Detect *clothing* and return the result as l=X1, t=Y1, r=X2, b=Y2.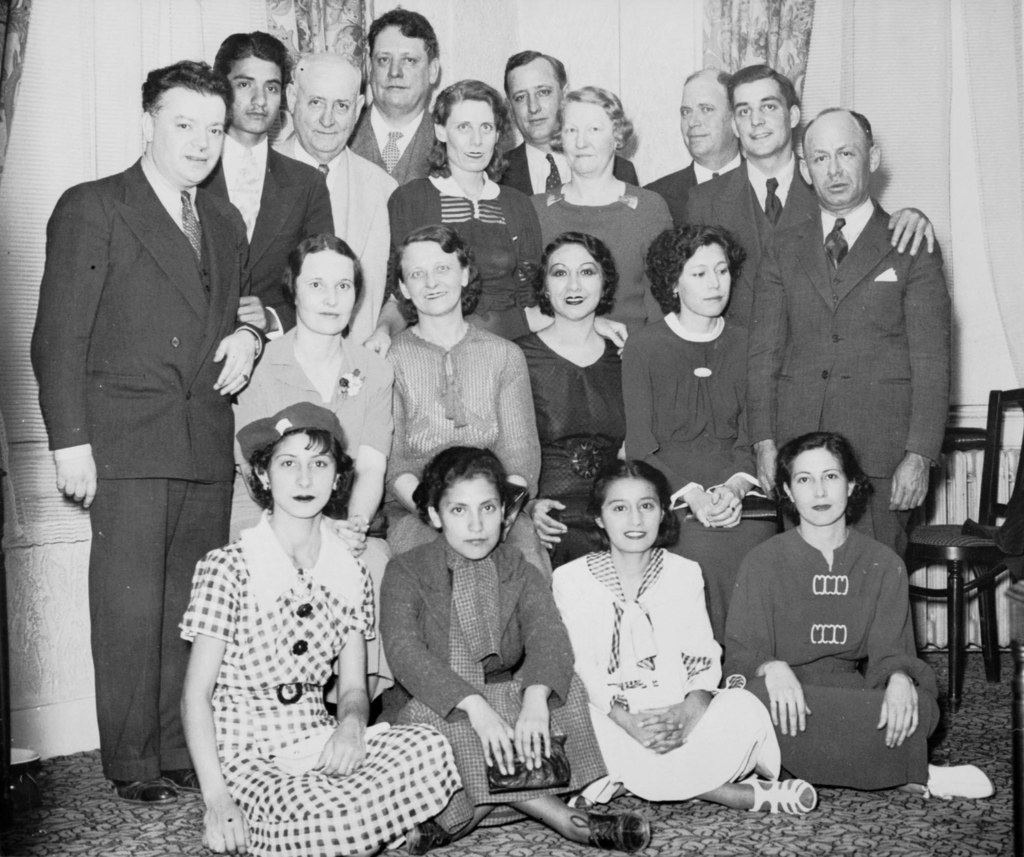
l=530, t=177, r=678, b=332.
